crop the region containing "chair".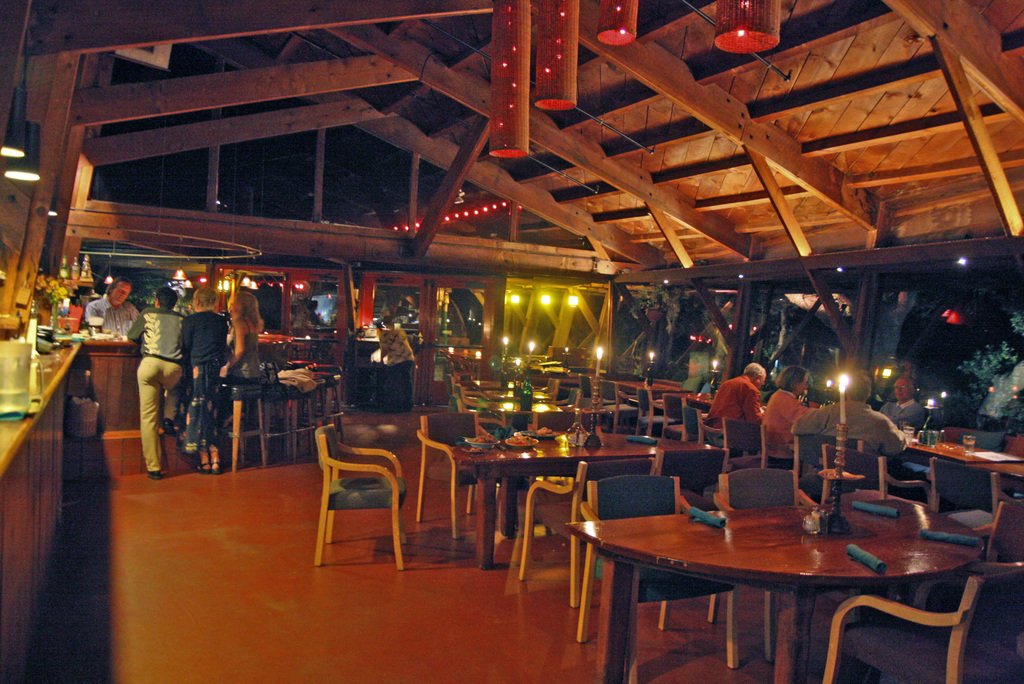
Crop region: 927 453 1023 556.
